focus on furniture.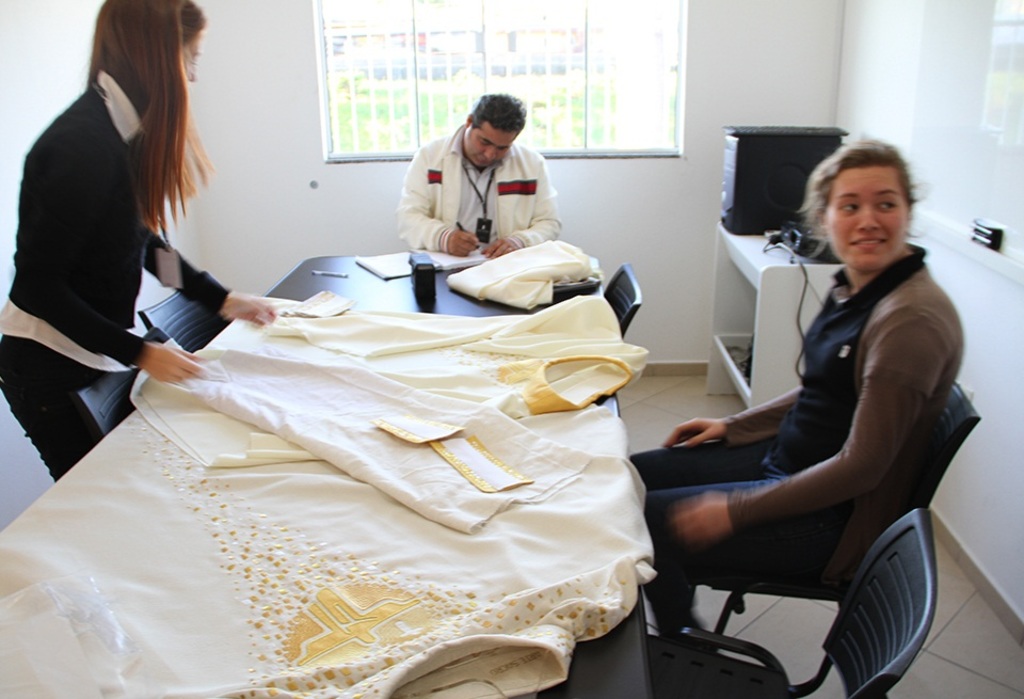
Focused at (x1=705, y1=226, x2=850, y2=408).
